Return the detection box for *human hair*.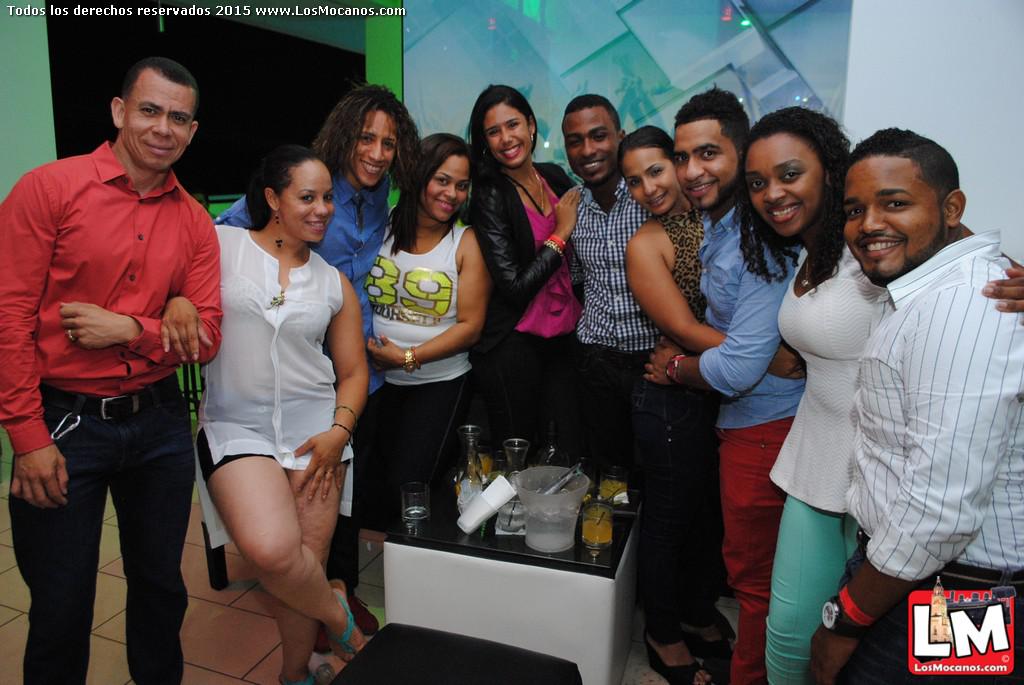
crop(565, 93, 622, 141).
